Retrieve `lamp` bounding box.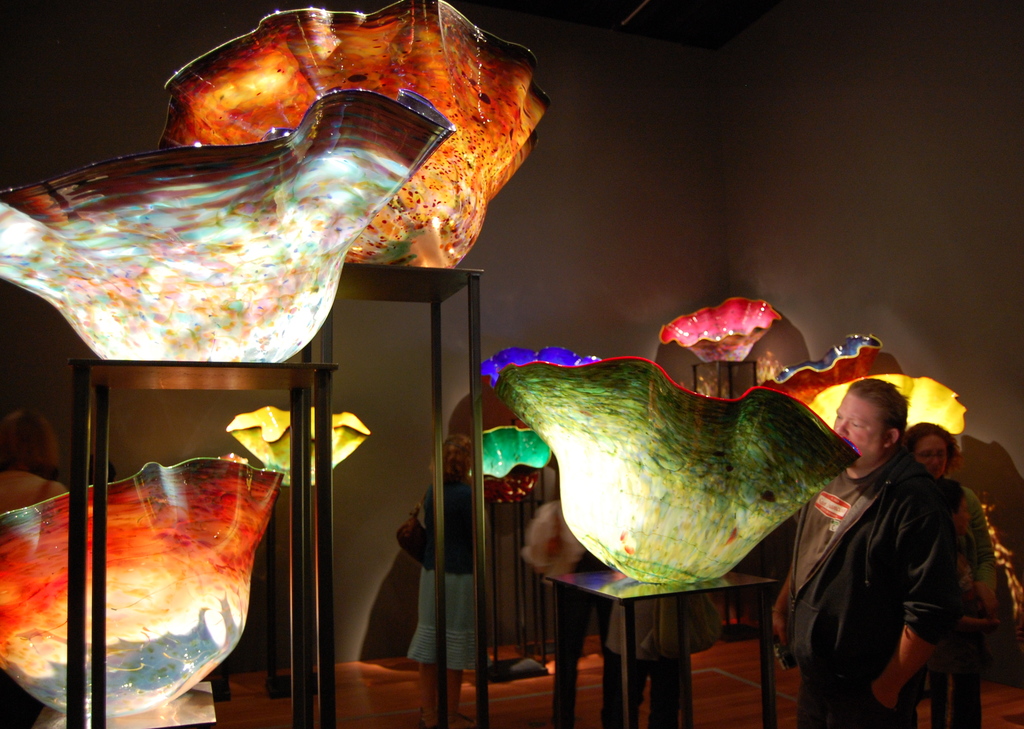
Bounding box: region(475, 358, 863, 584).
